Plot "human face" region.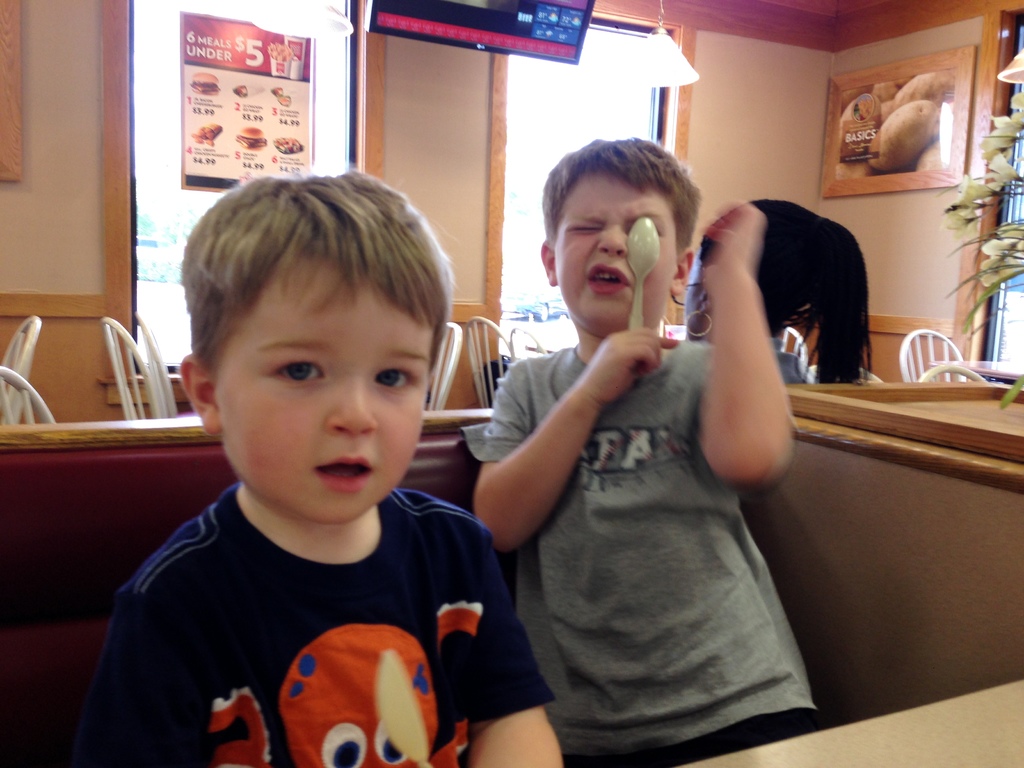
Plotted at 218,248,429,522.
